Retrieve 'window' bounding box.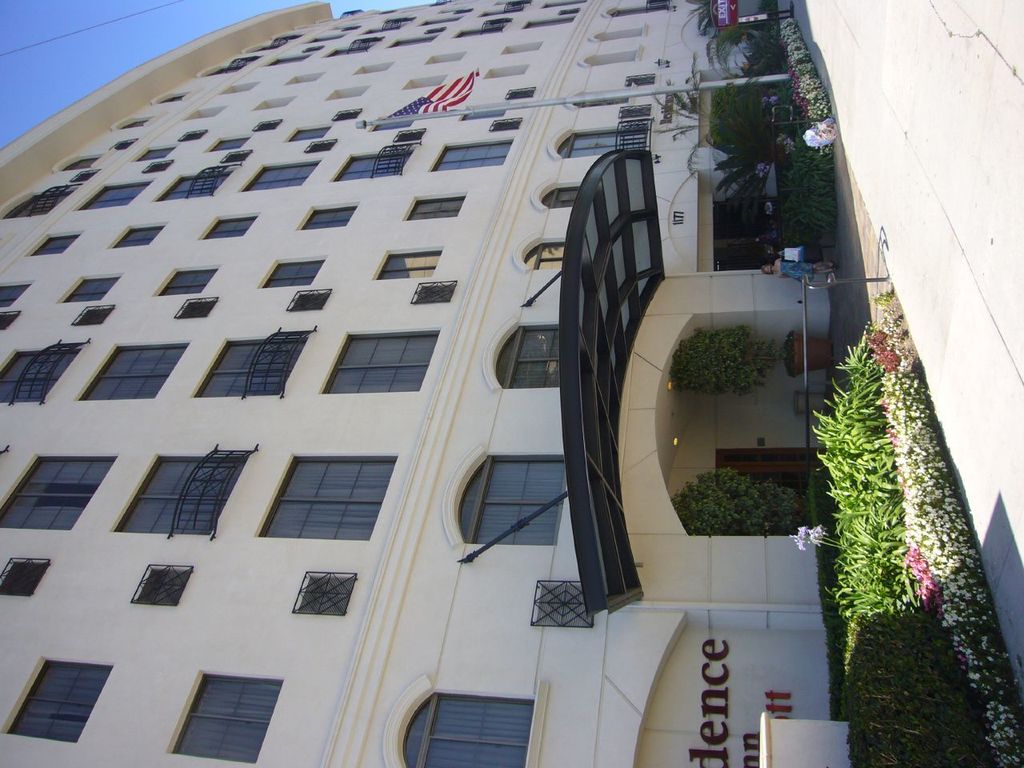
Bounding box: 402/692/536/767.
